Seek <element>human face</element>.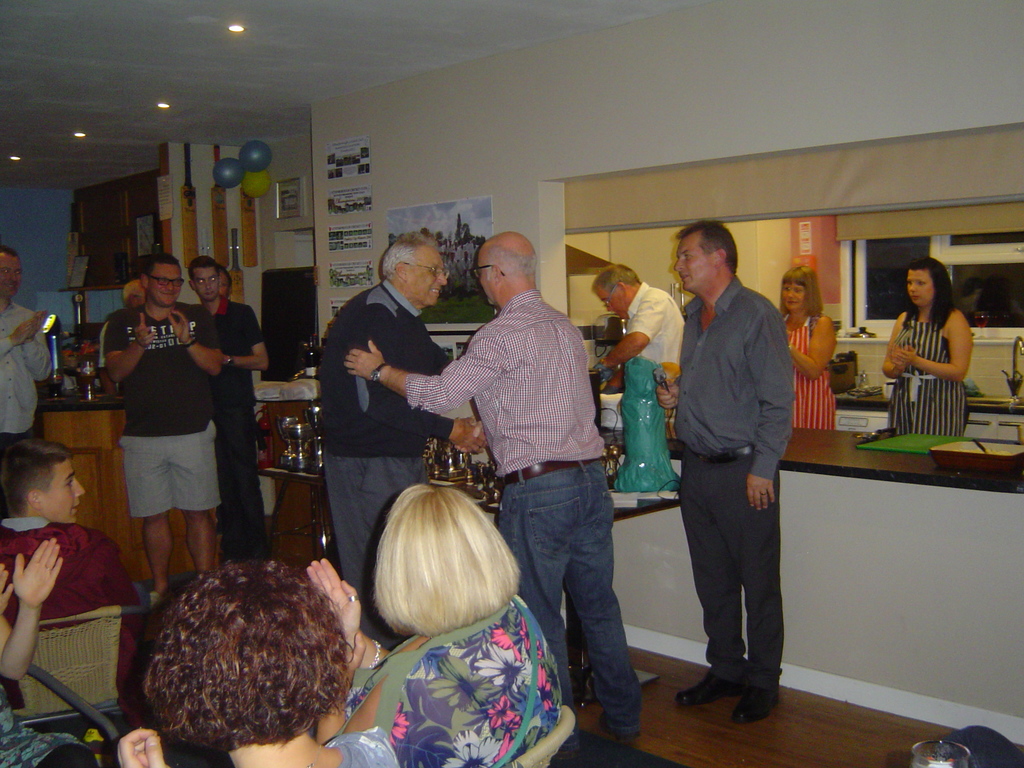
box=[406, 248, 449, 307].
